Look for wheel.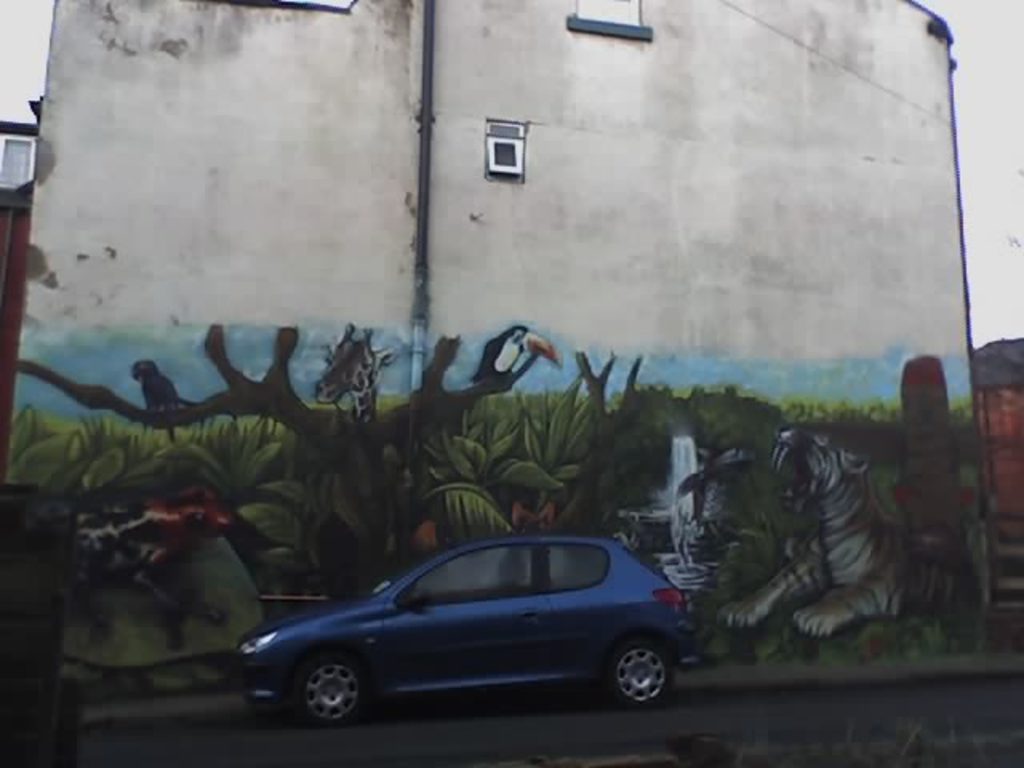
Found: (603, 630, 672, 707).
